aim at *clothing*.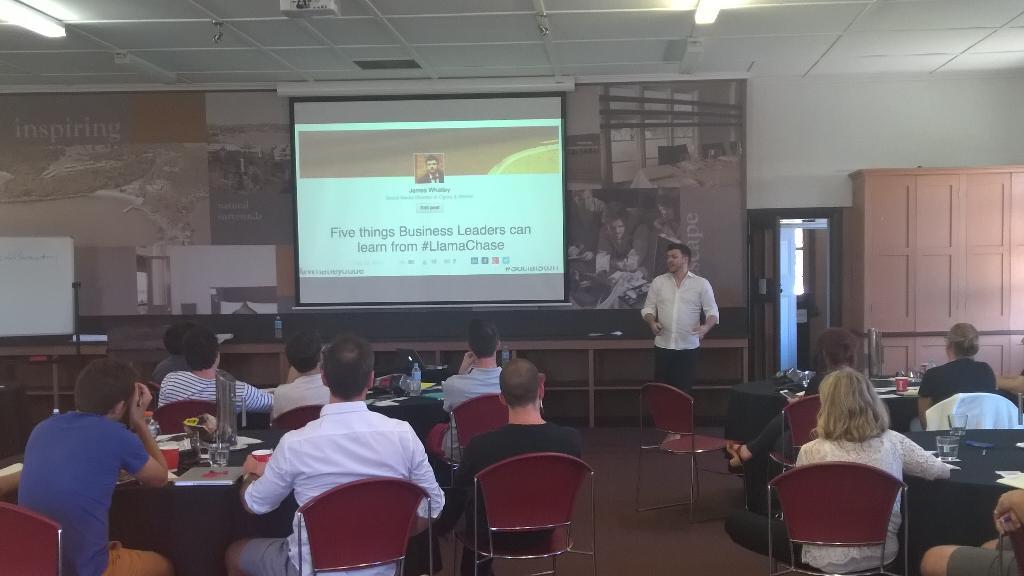
Aimed at <bbox>797, 425, 953, 575</bbox>.
